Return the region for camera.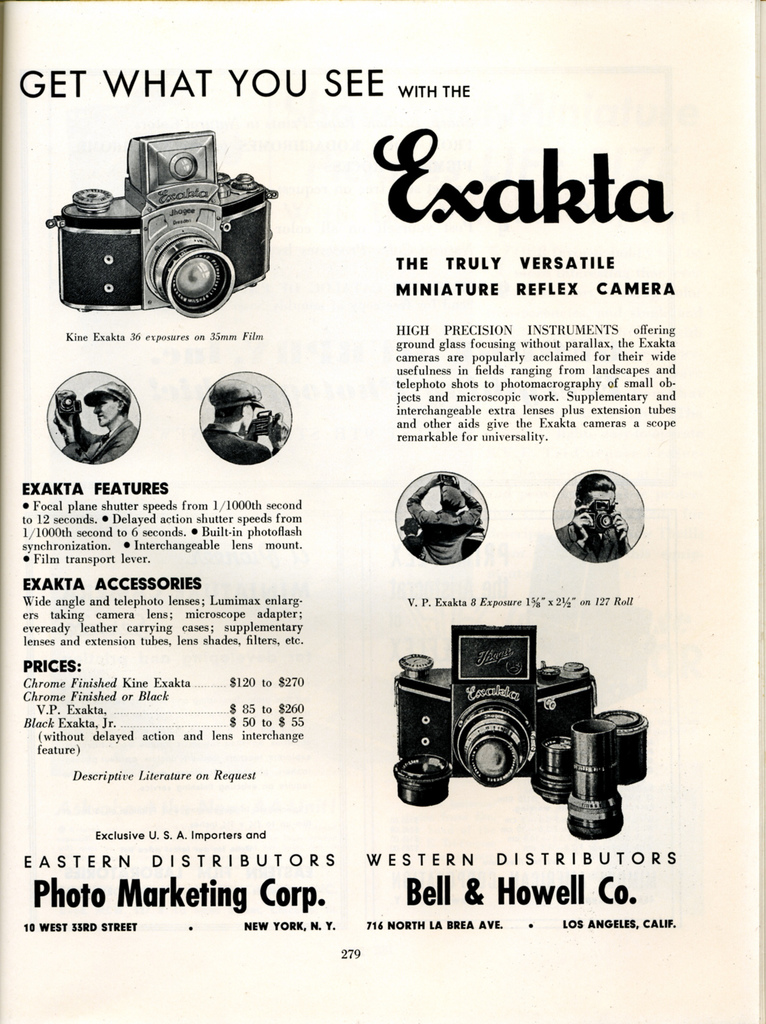
crop(44, 127, 278, 306).
